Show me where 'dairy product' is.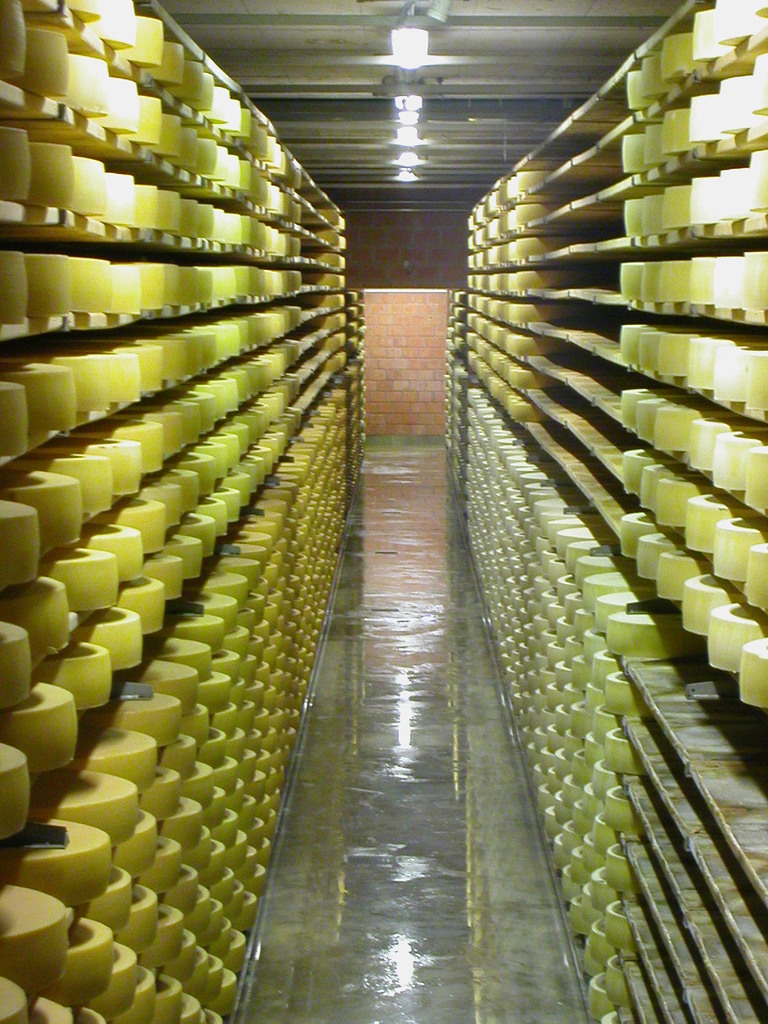
'dairy product' is at region(227, 273, 264, 311).
